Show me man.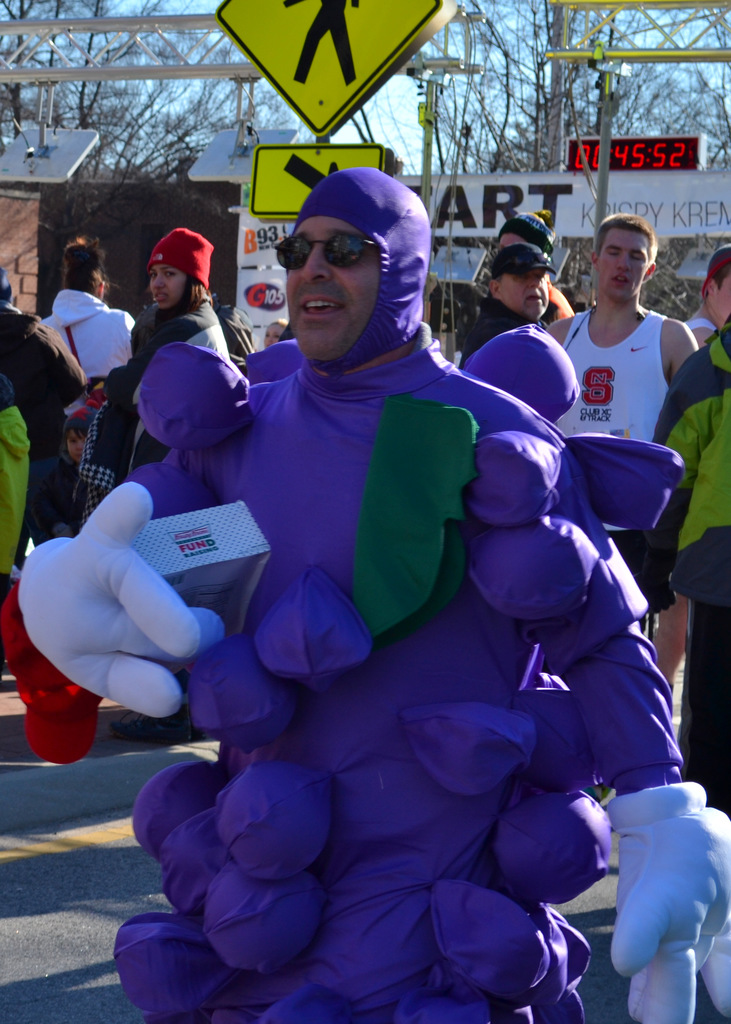
man is here: BBox(15, 173, 730, 1023).
